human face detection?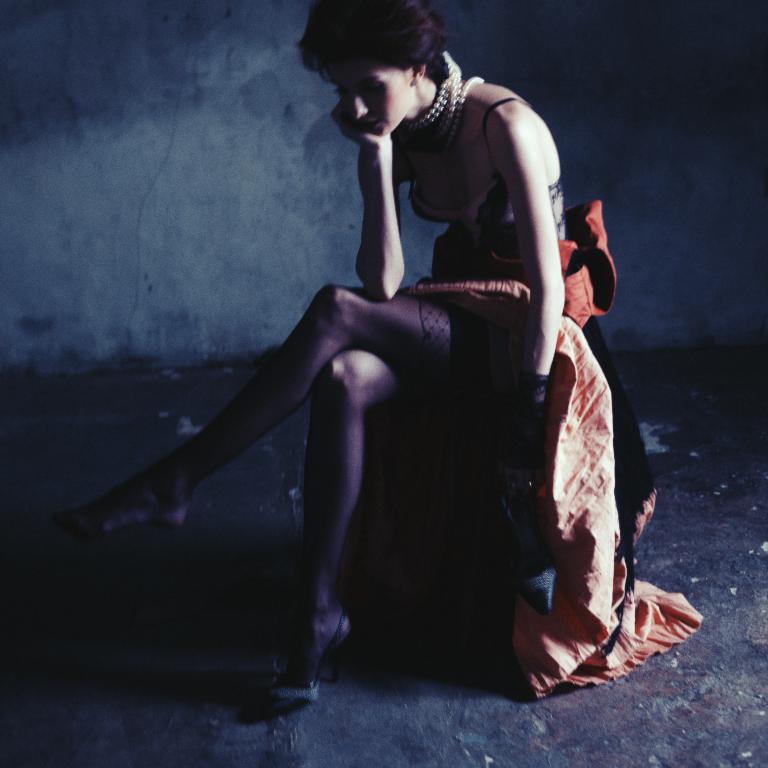
317 57 415 138
